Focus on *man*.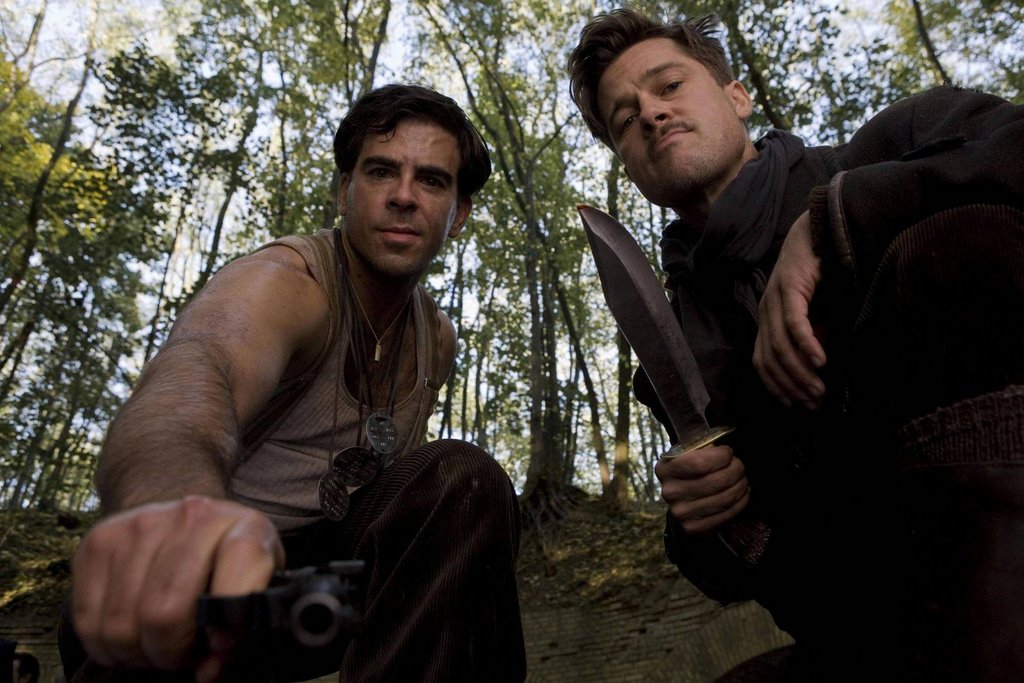
Focused at (87, 85, 528, 682).
